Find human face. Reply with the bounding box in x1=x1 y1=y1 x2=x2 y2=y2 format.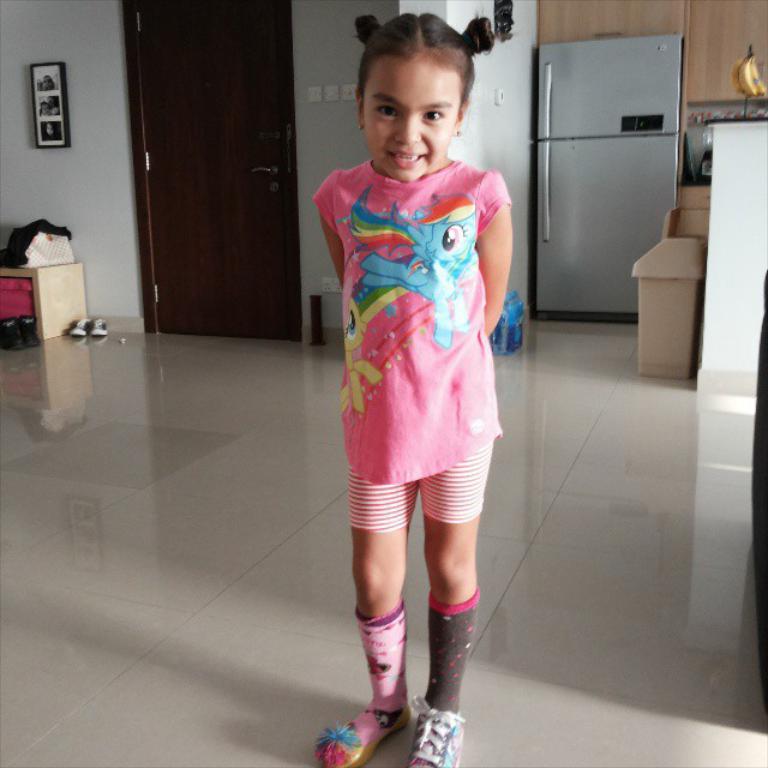
x1=362 y1=56 x2=463 y2=181.
